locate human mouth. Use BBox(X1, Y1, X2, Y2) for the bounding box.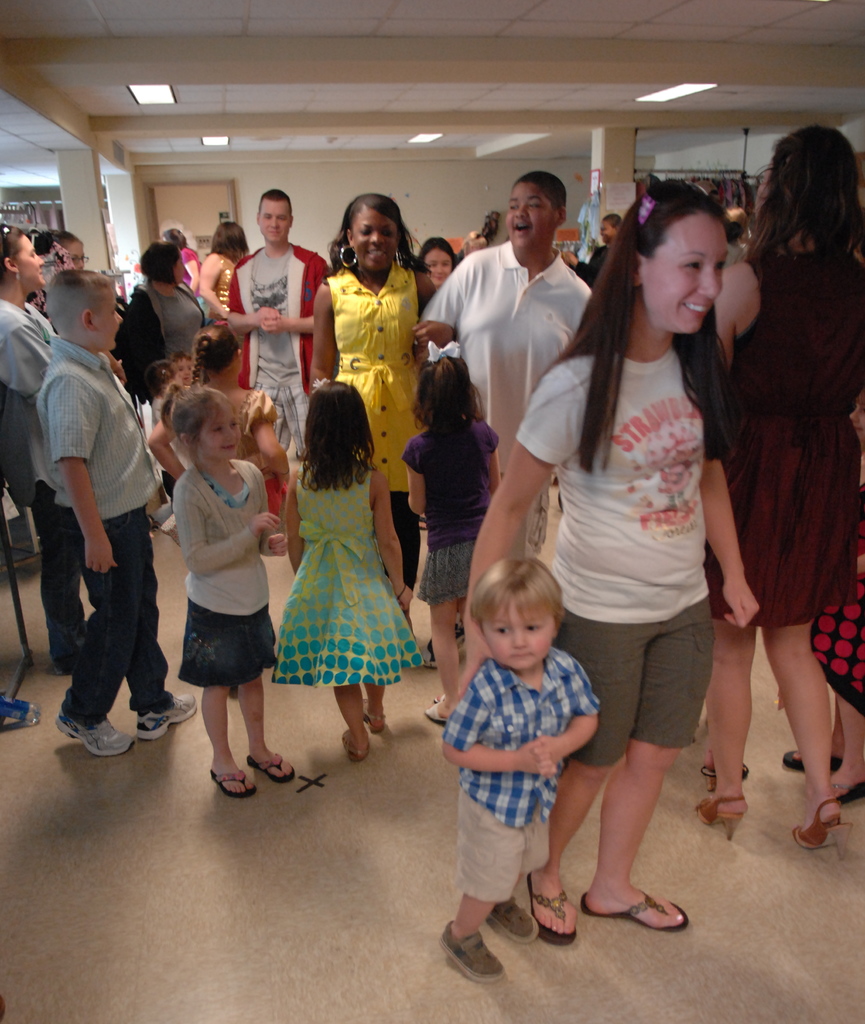
BBox(38, 271, 41, 277).
